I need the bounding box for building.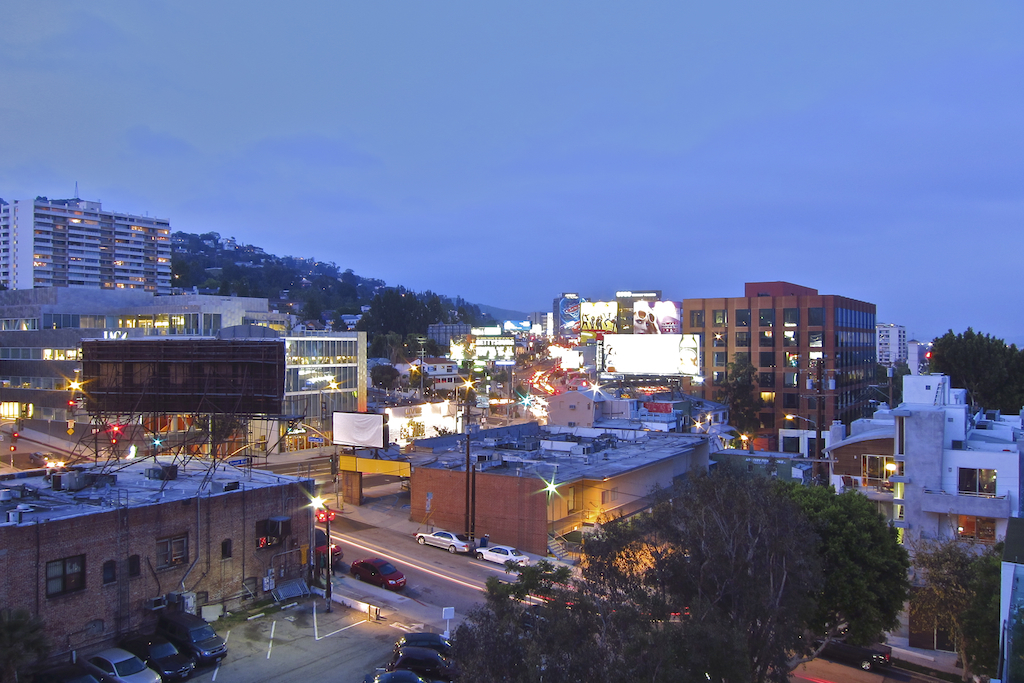
Here it is: 0,432,314,670.
